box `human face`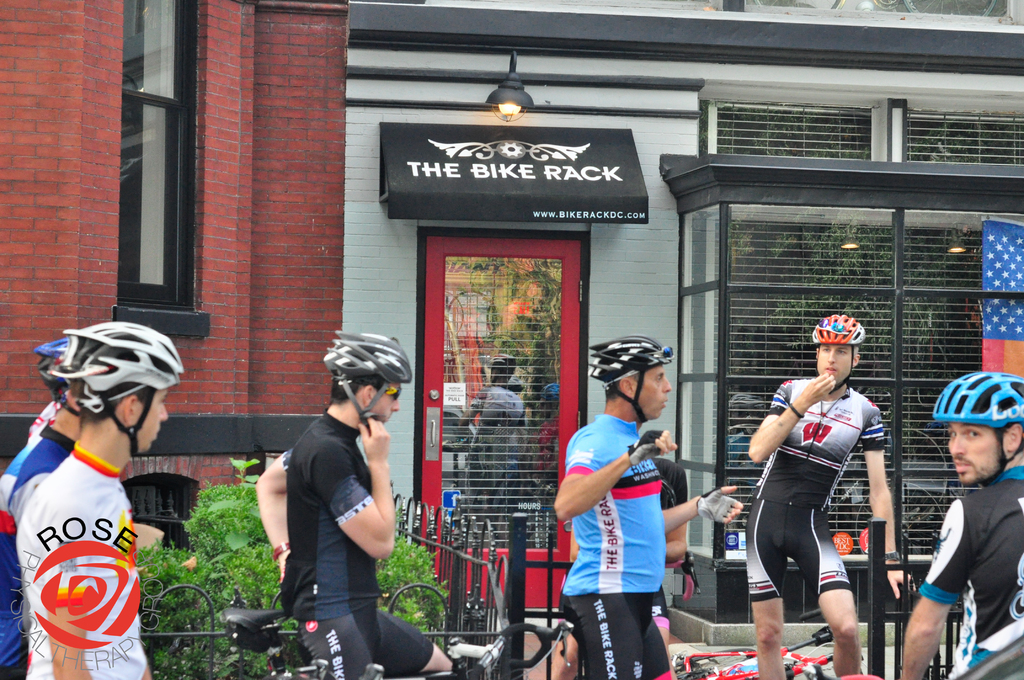
left=374, top=380, right=403, bottom=421
